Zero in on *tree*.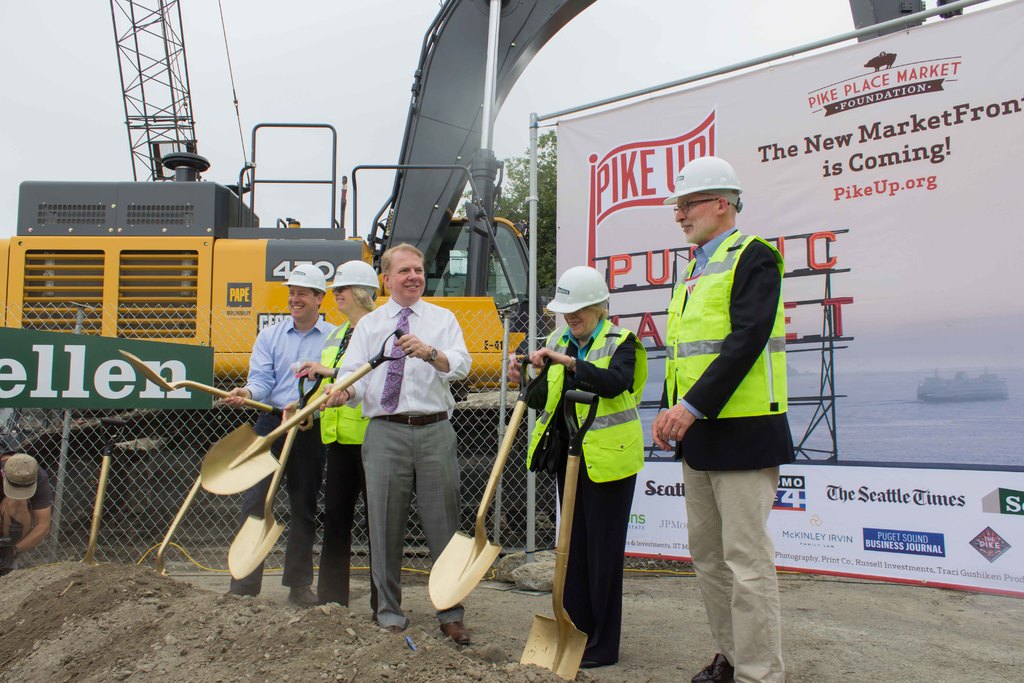
Zeroed in: bbox(461, 120, 563, 285).
